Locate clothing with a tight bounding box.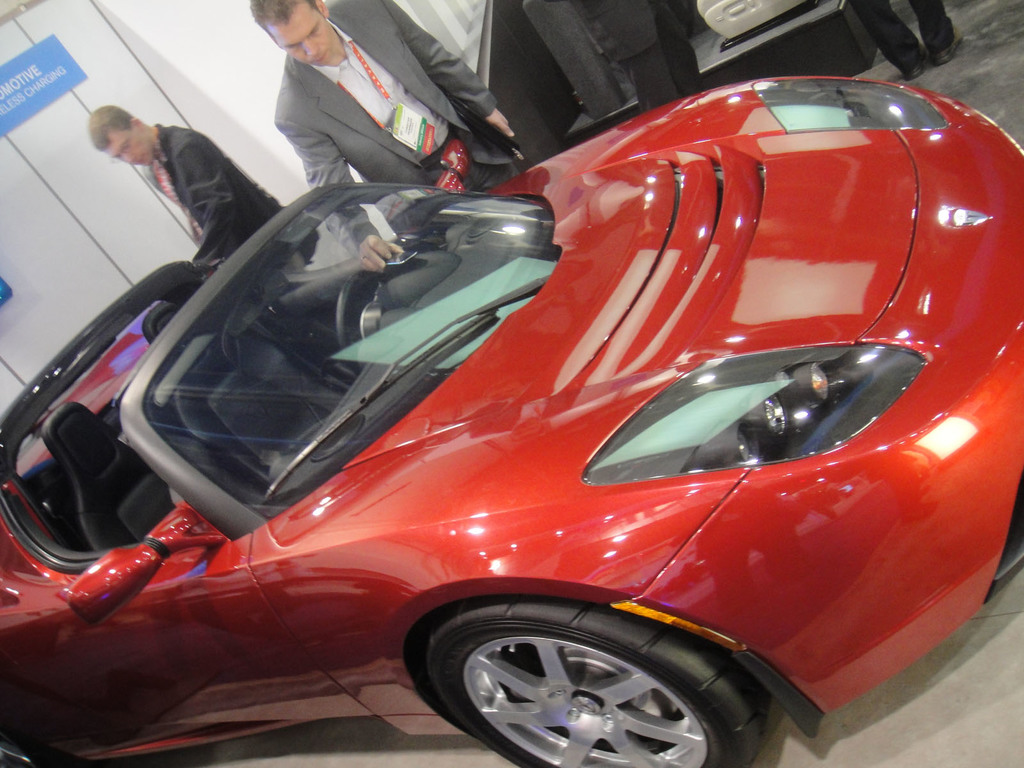
[852, 0, 956, 75].
